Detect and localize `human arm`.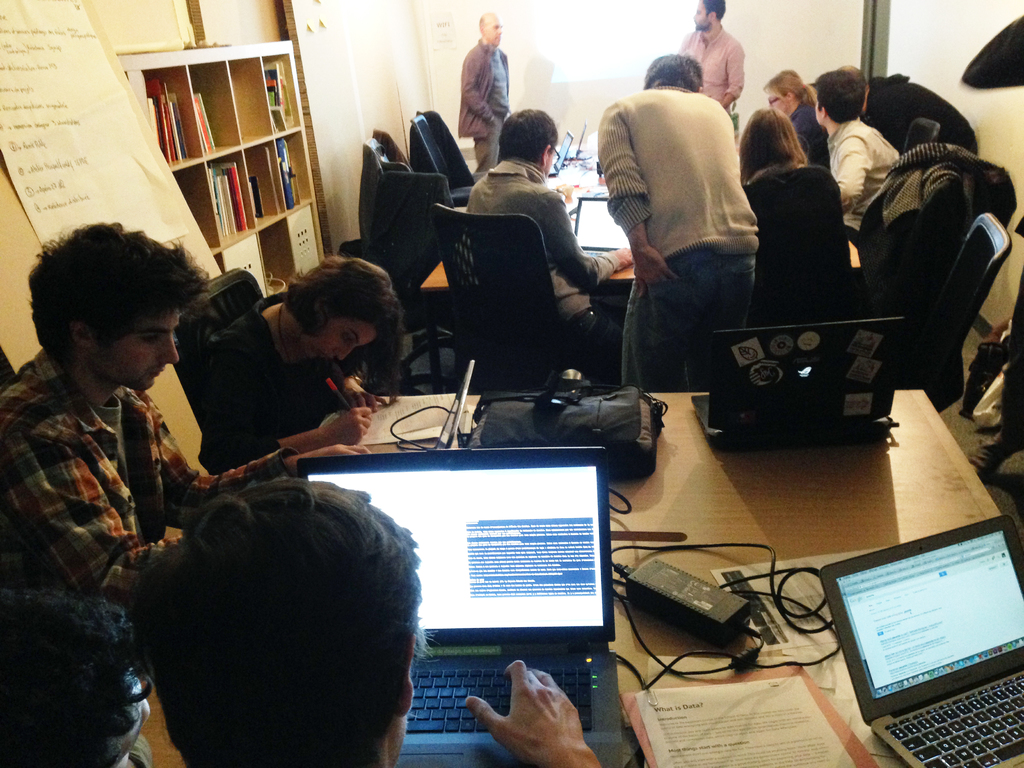
Localized at [left=833, top=135, right=876, bottom=217].
